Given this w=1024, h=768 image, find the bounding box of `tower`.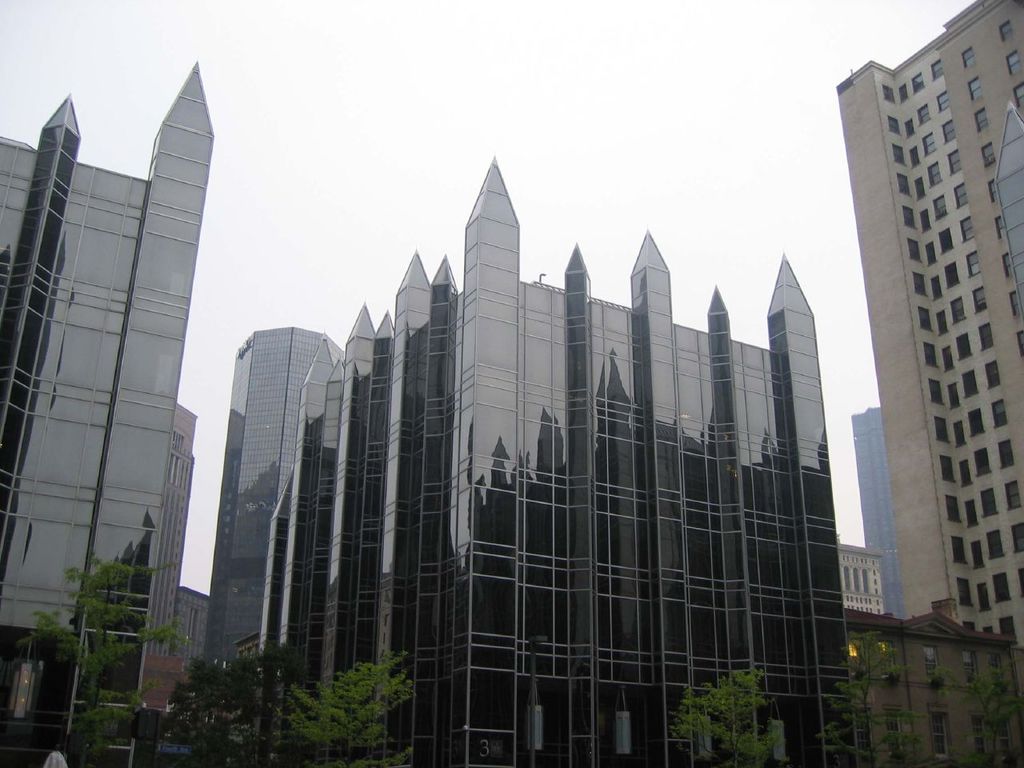
pyautogui.locateOnScreen(845, 30, 1023, 603).
